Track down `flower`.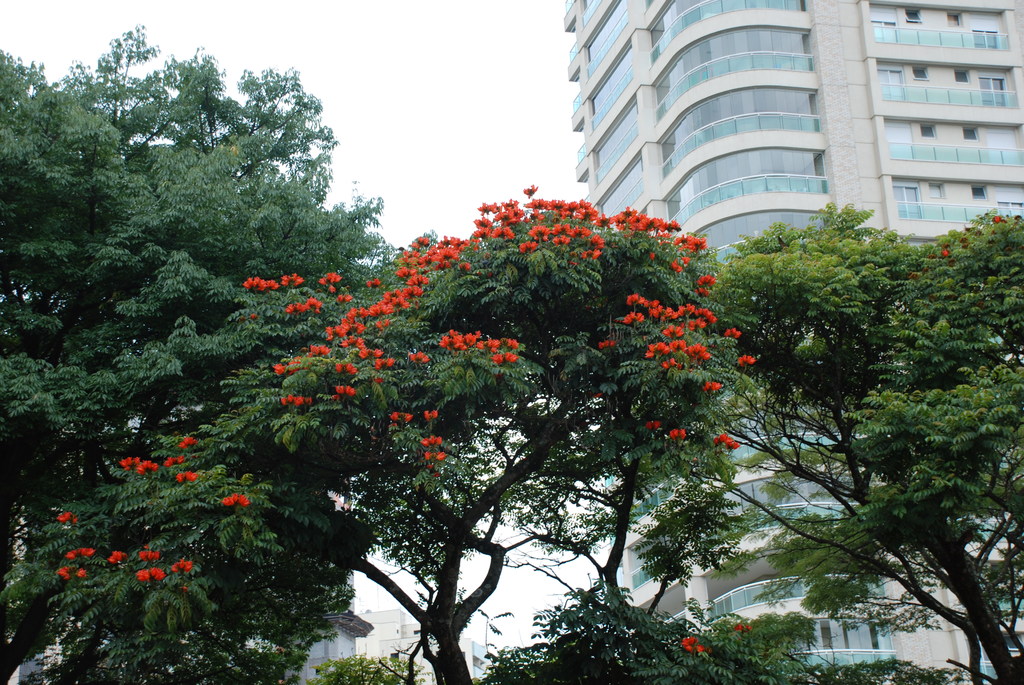
Tracked to crop(120, 455, 132, 471).
